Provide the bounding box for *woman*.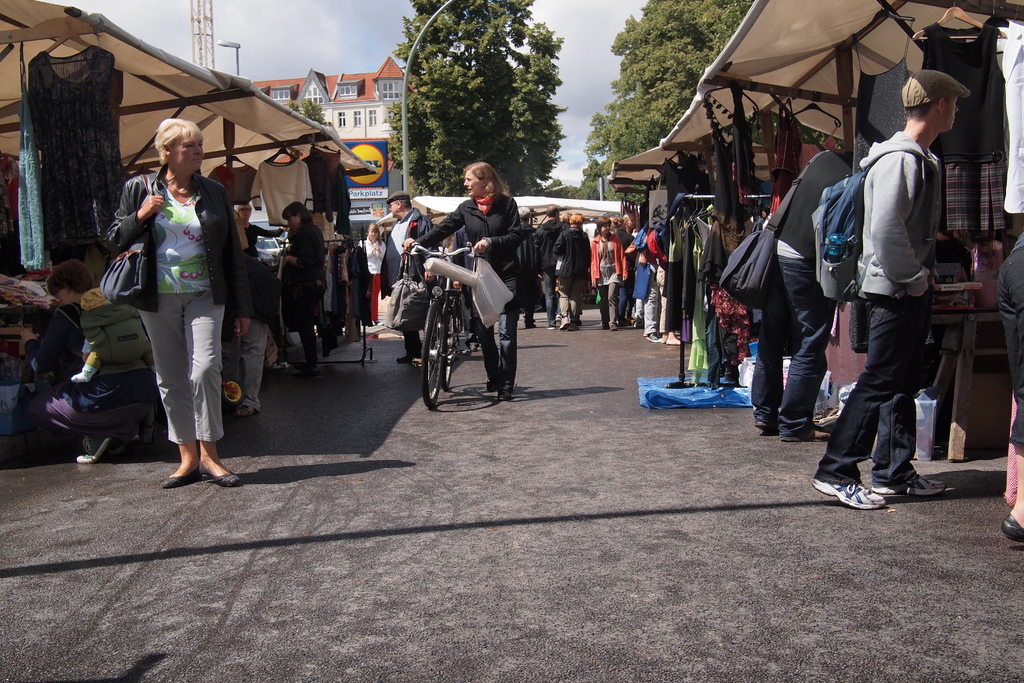
Rect(621, 210, 636, 245).
